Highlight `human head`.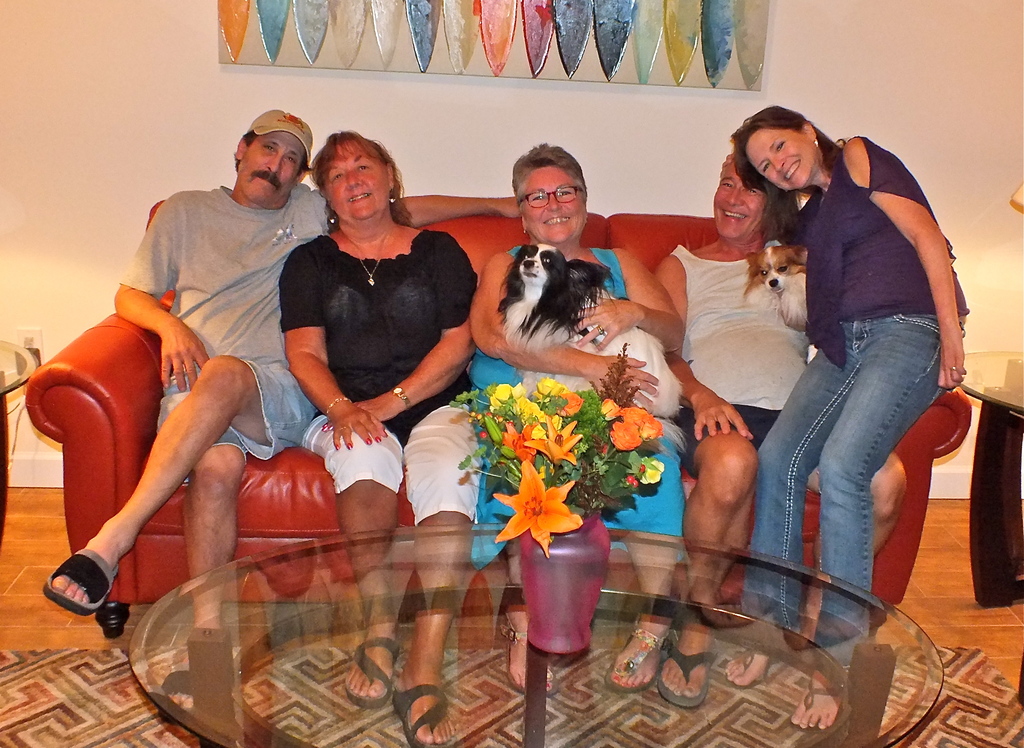
Highlighted region: detection(307, 127, 401, 228).
